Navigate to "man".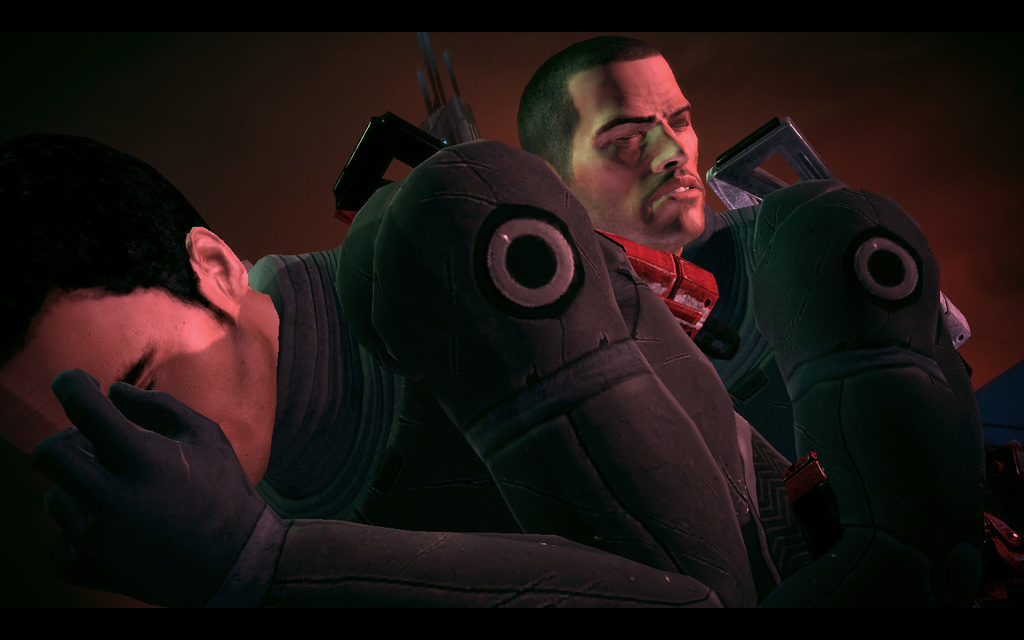
Navigation target: 0 137 1023 639.
